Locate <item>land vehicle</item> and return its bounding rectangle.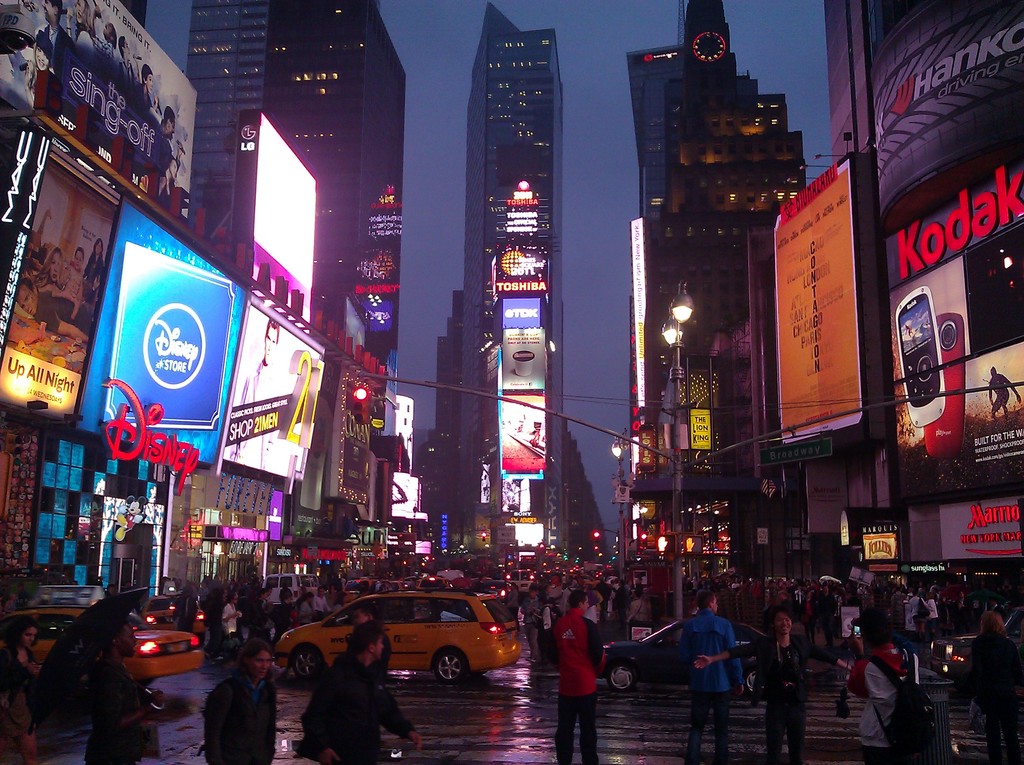
{"x1": 570, "y1": 572, "x2": 601, "y2": 588}.
